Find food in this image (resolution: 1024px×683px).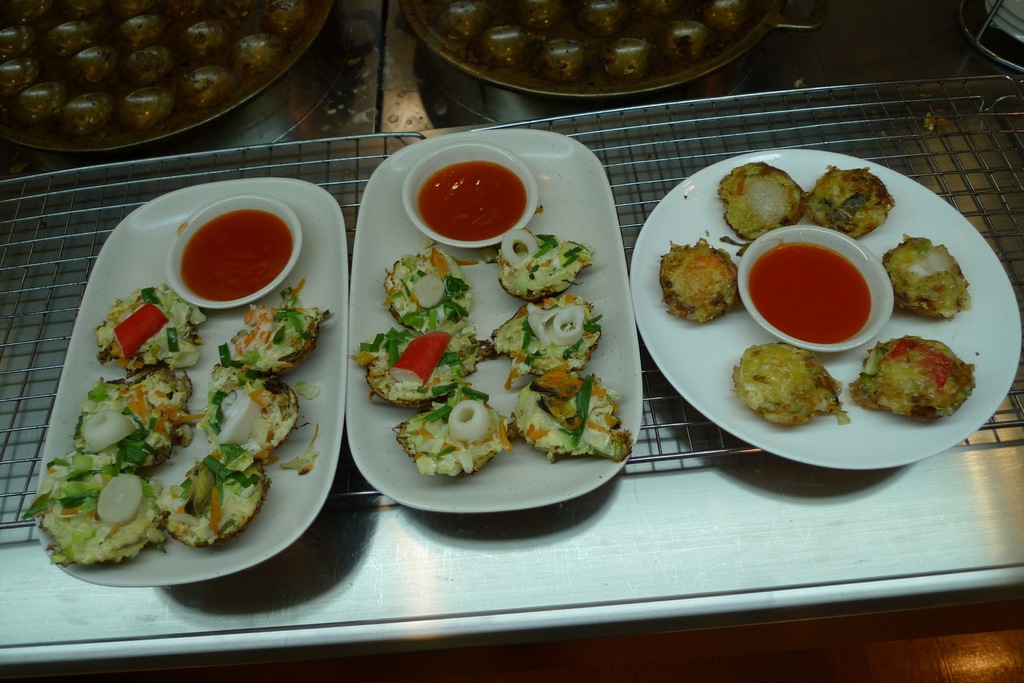
[x1=505, y1=365, x2=634, y2=462].
